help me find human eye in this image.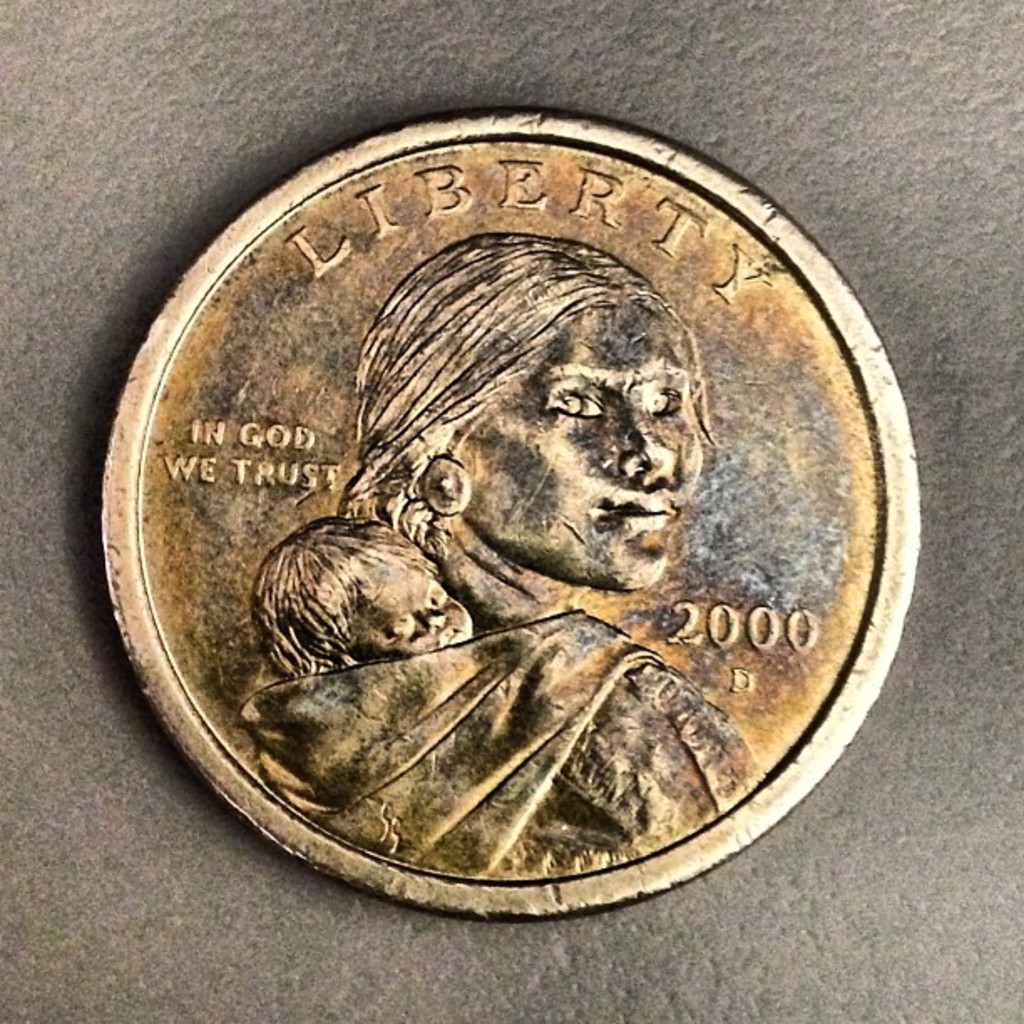
Found it: (left=430, top=584, right=447, bottom=614).
